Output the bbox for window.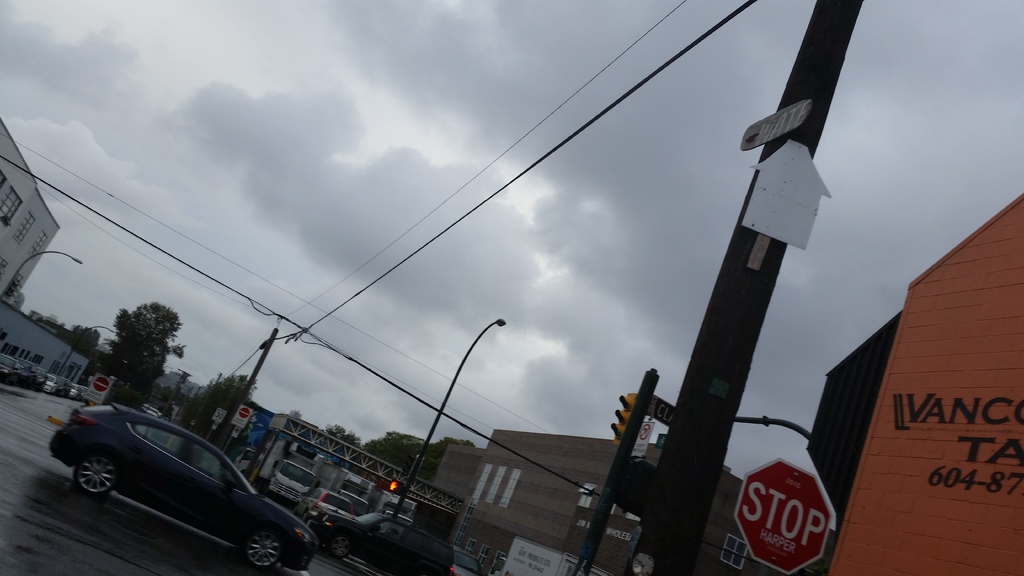
[575, 488, 600, 513].
